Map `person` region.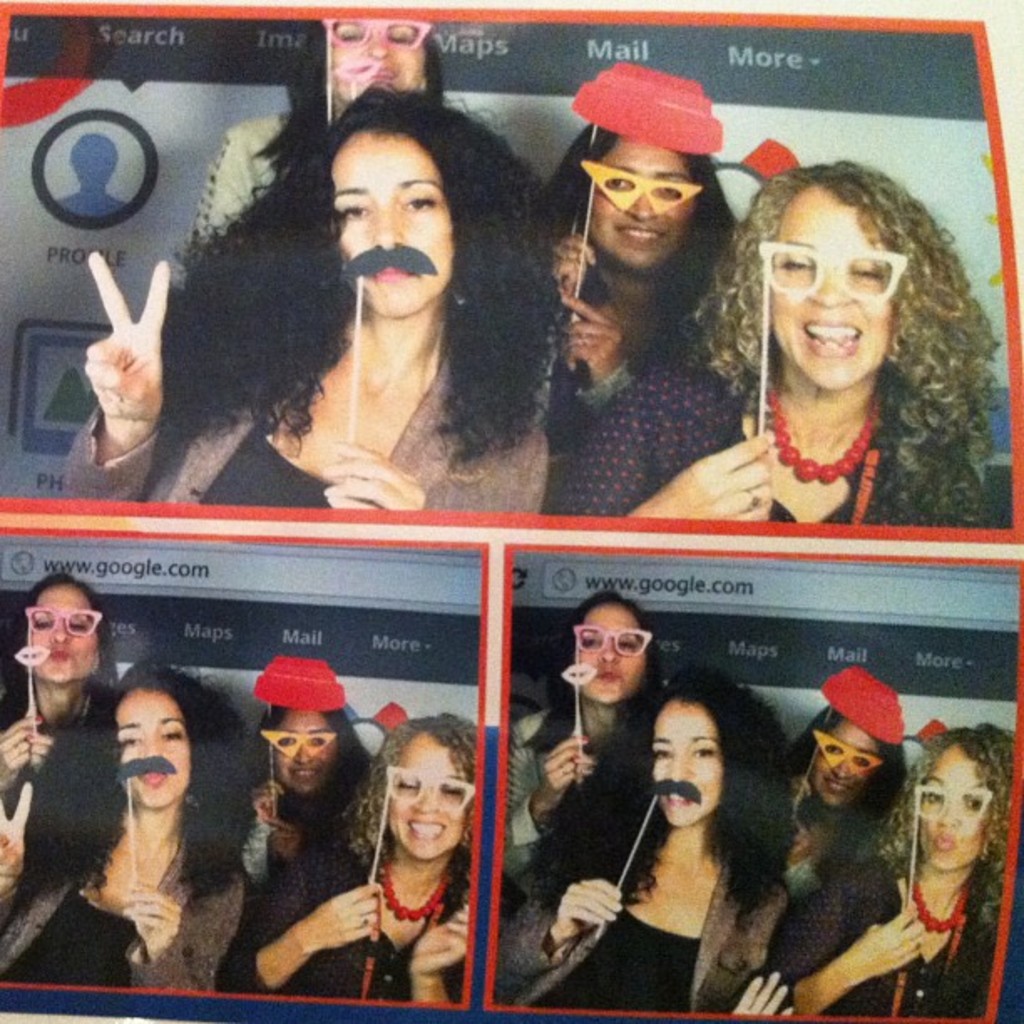
Mapped to (773, 724, 1021, 1019).
